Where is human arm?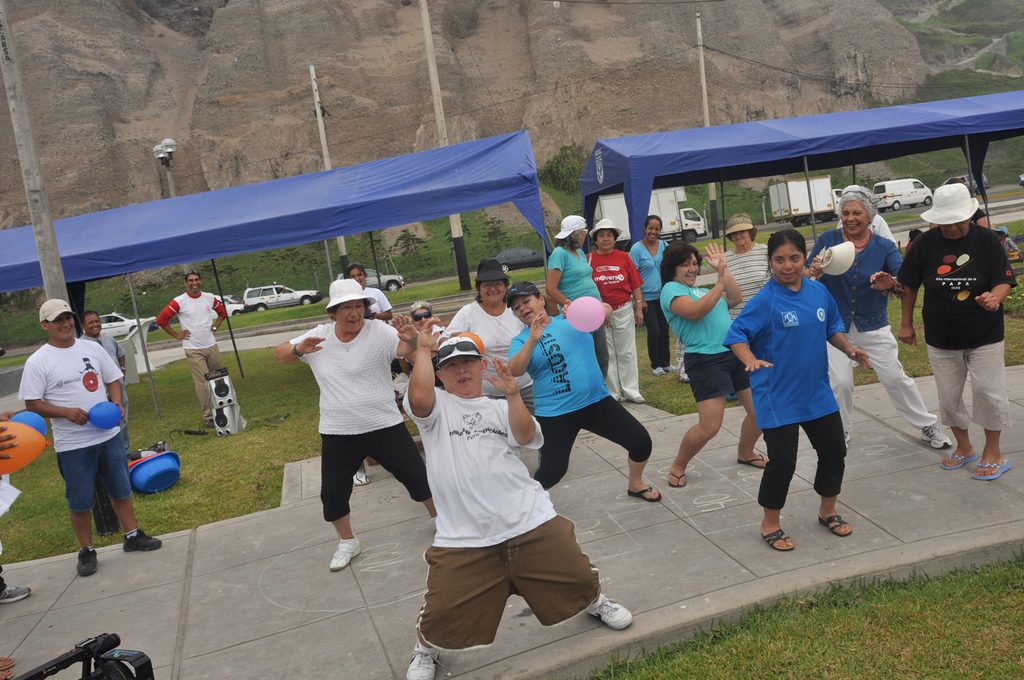
rect(277, 318, 331, 359).
